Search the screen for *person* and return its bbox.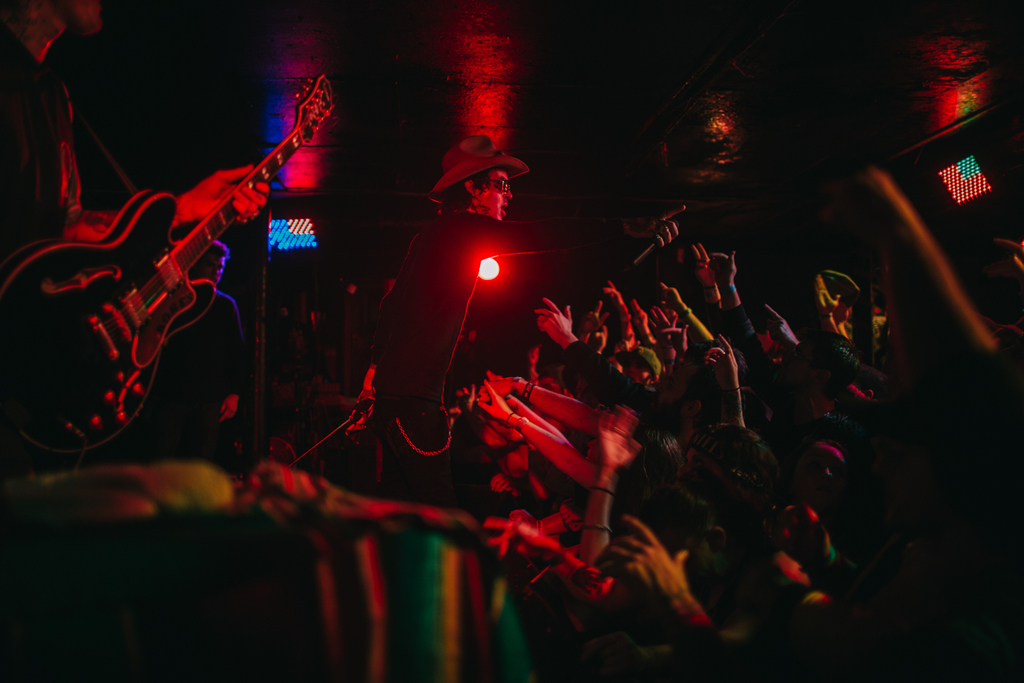
Found: locate(365, 135, 684, 505).
